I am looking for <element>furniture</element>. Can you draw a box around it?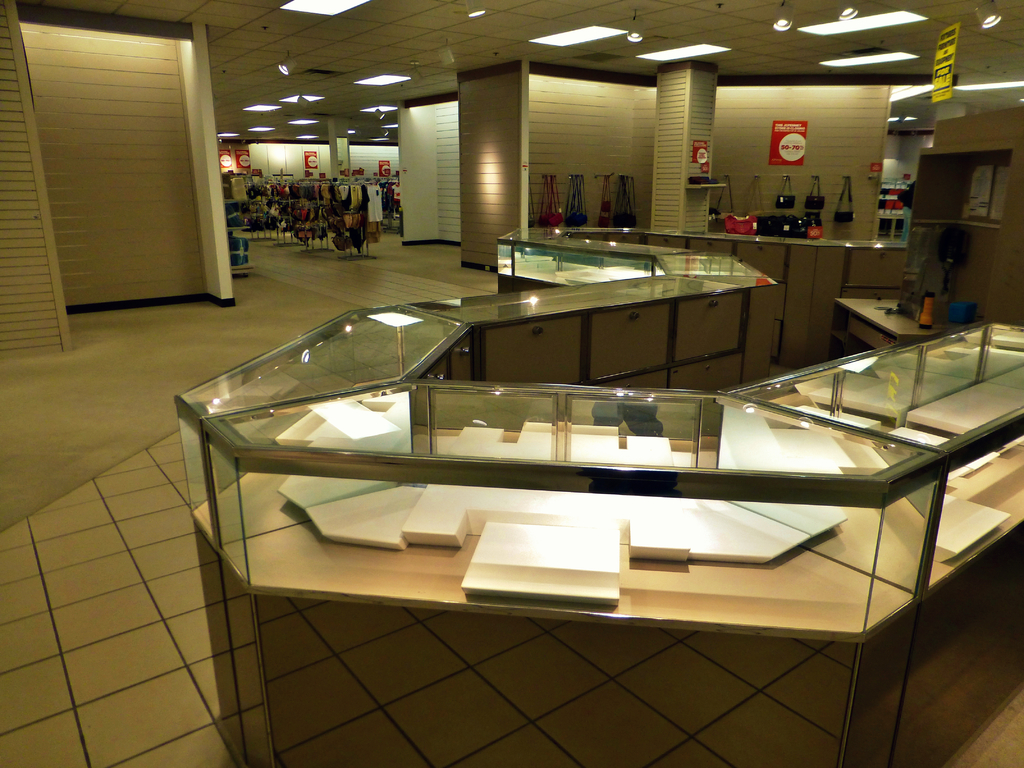
Sure, the bounding box is 221 196 252 278.
